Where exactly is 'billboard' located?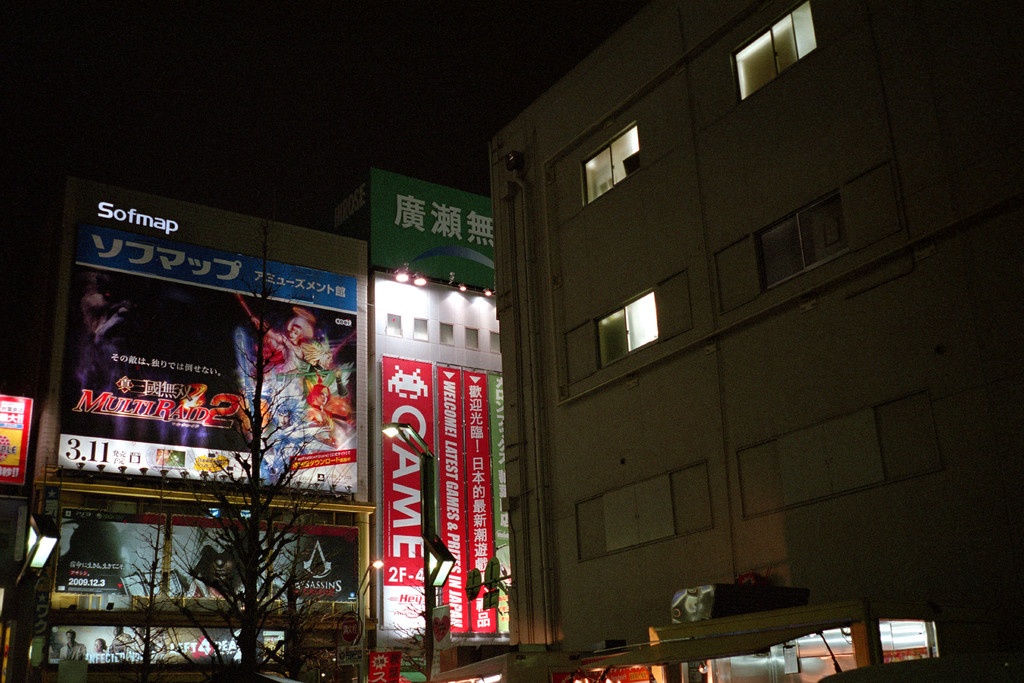
Its bounding box is BBox(73, 229, 358, 310).
